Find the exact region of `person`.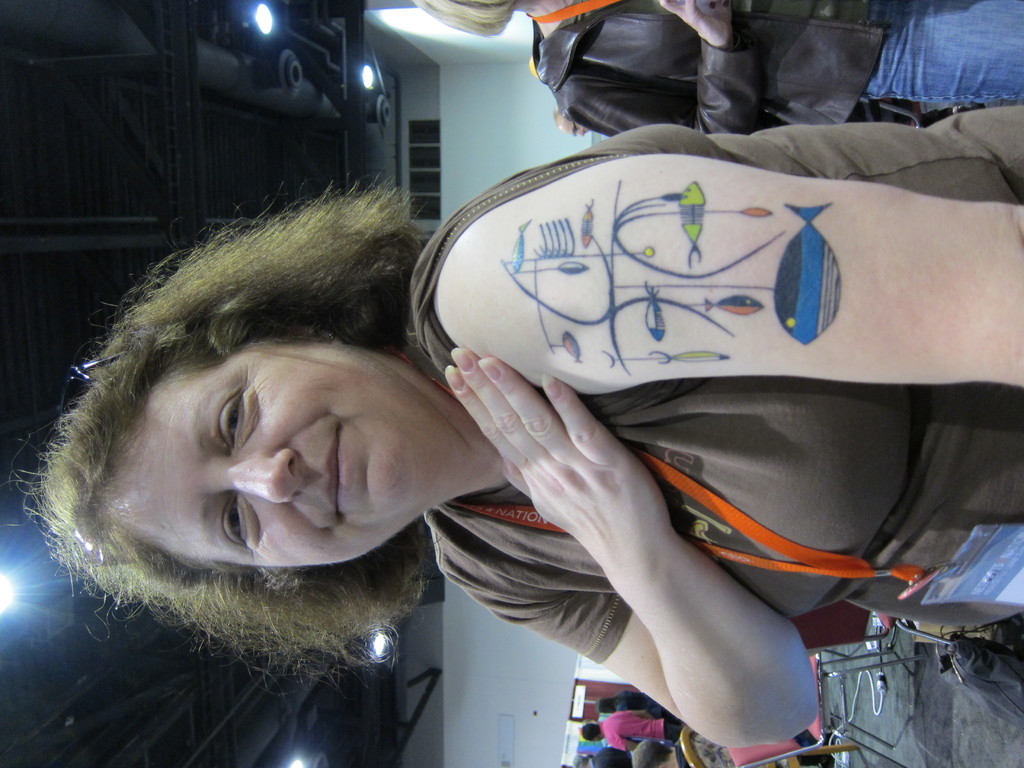
Exact region: bbox=(598, 689, 671, 719).
